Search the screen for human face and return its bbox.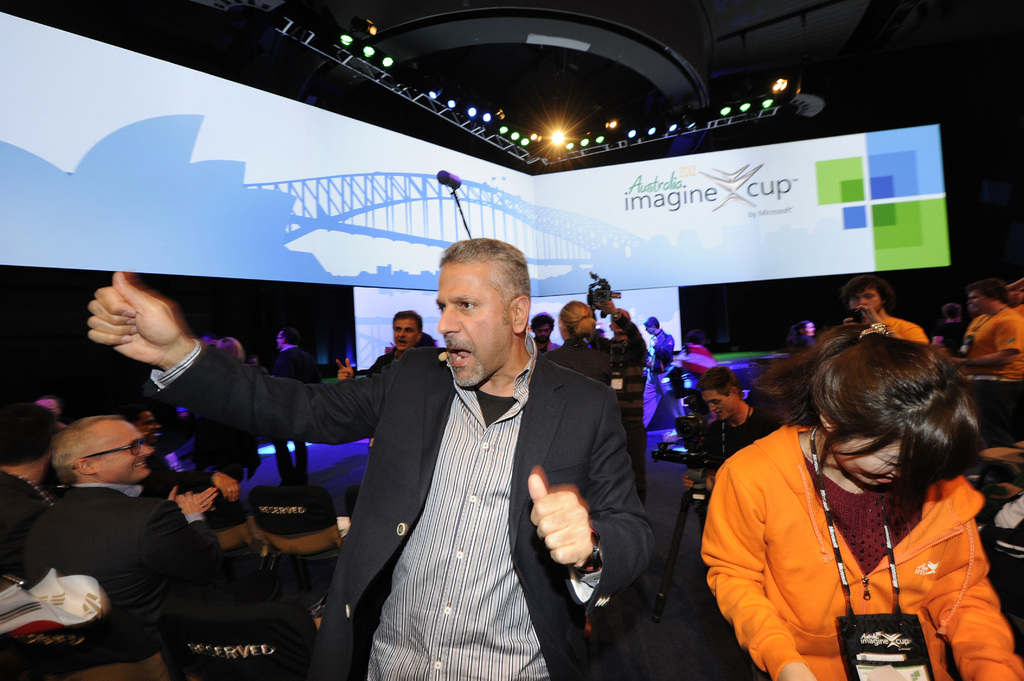
Found: pyautogui.locateOnScreen(434, 259, 512, 385).
